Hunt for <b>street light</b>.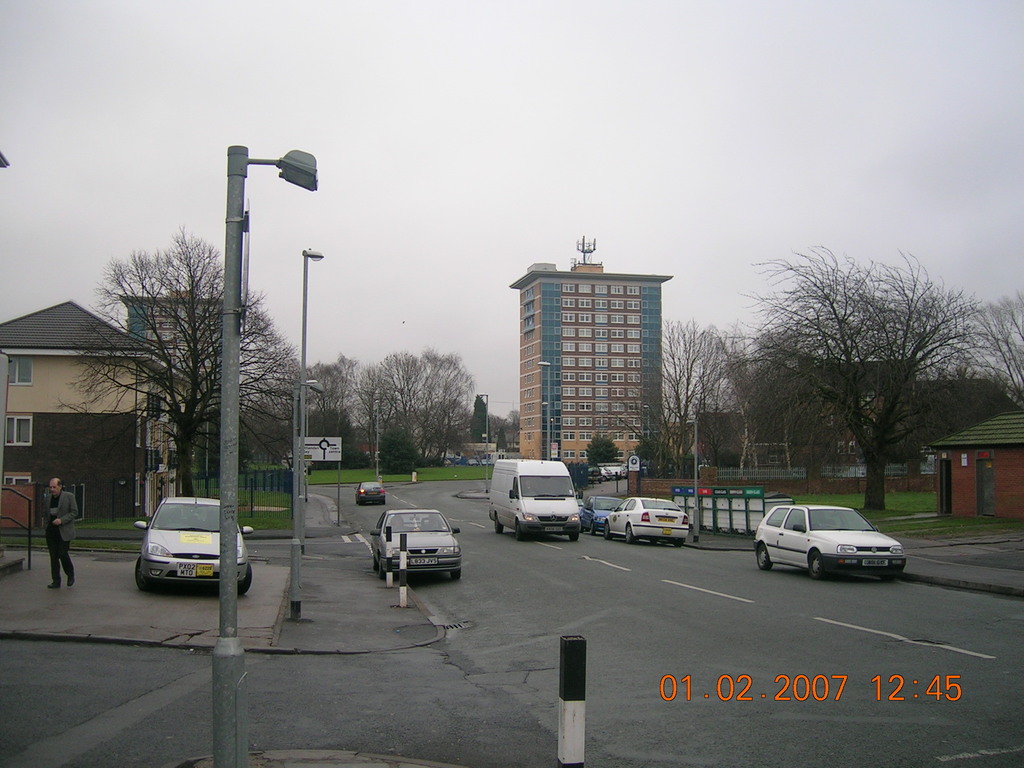
Hunted down at region(291, 248, 328, 619).
